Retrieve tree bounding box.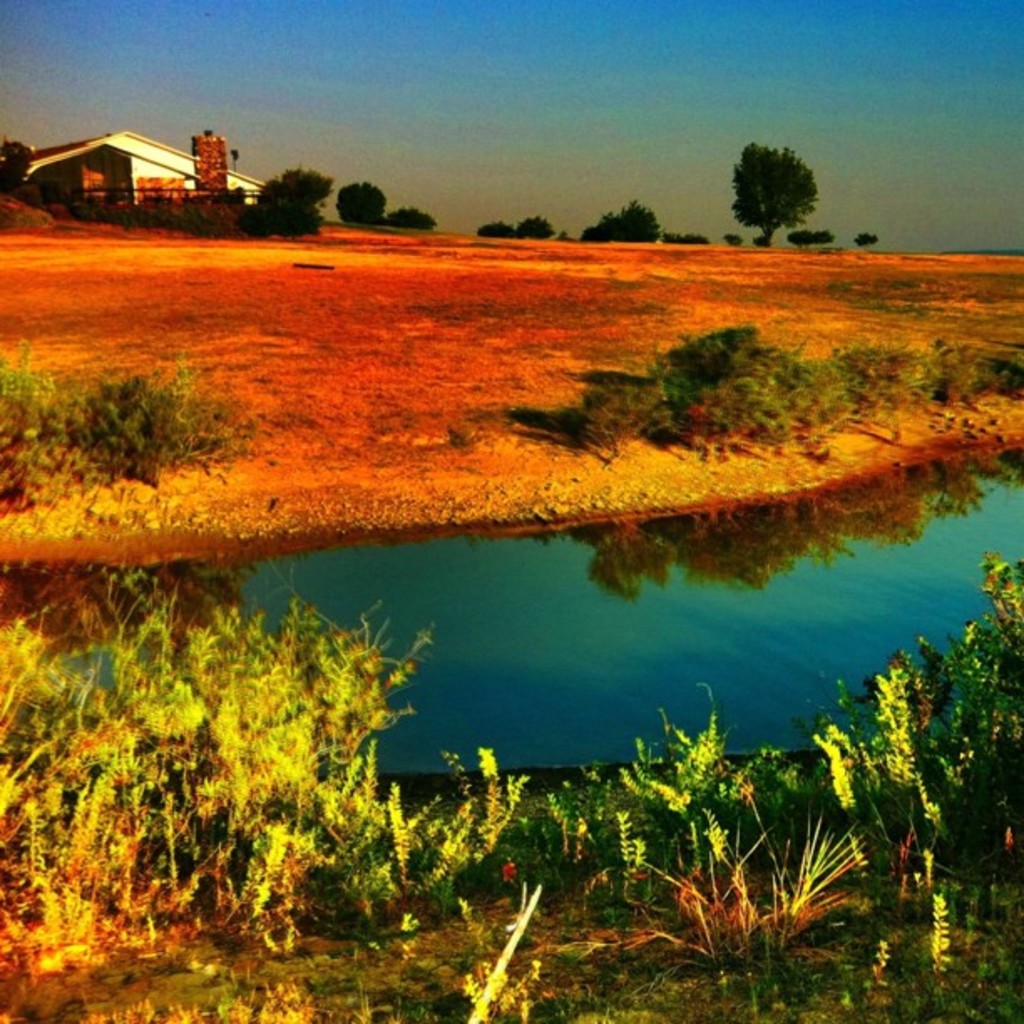
Bounding box: <bbox>857, 236, 882, 246</bbox>.
